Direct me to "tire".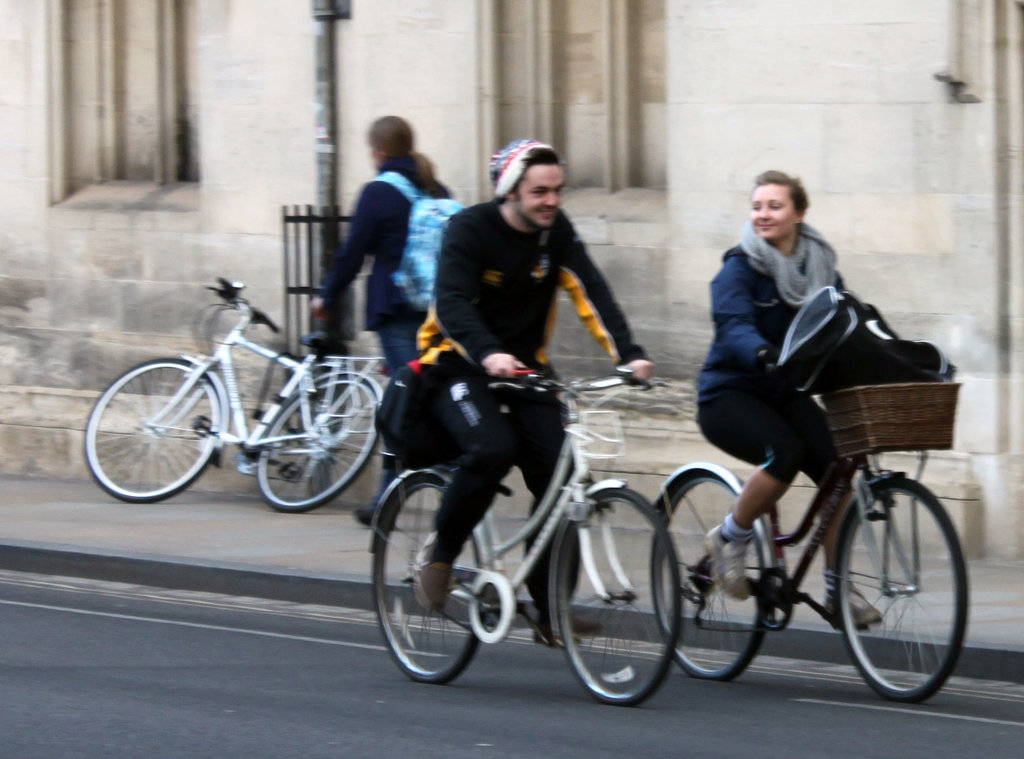
Direction: box=[545, 482, 685, 712].
